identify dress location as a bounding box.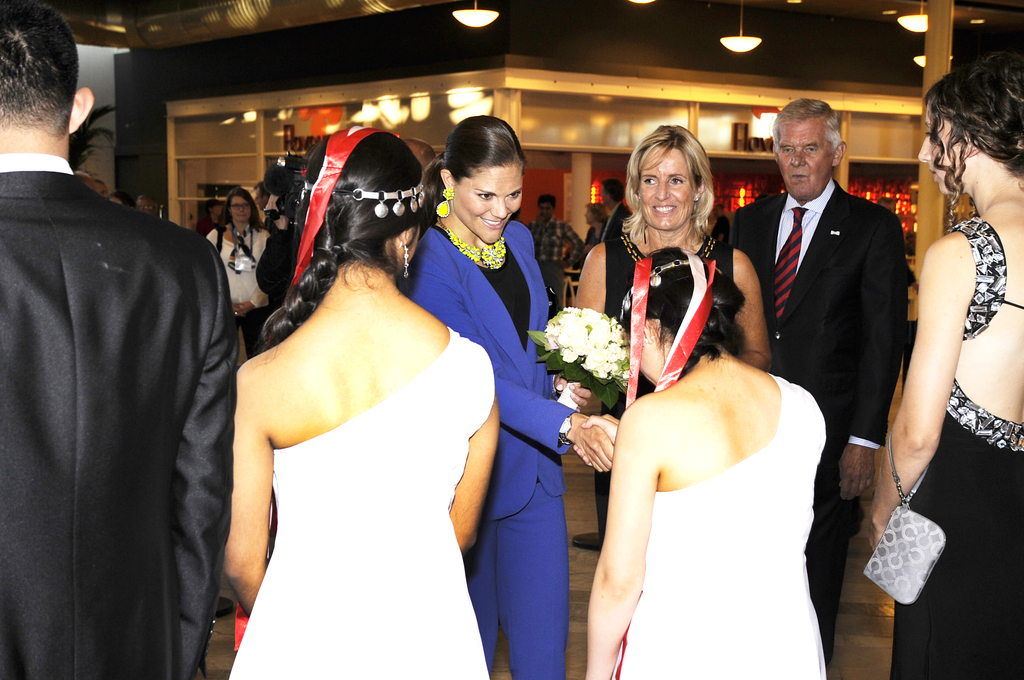
BBox(596, 229, 735, 540).
